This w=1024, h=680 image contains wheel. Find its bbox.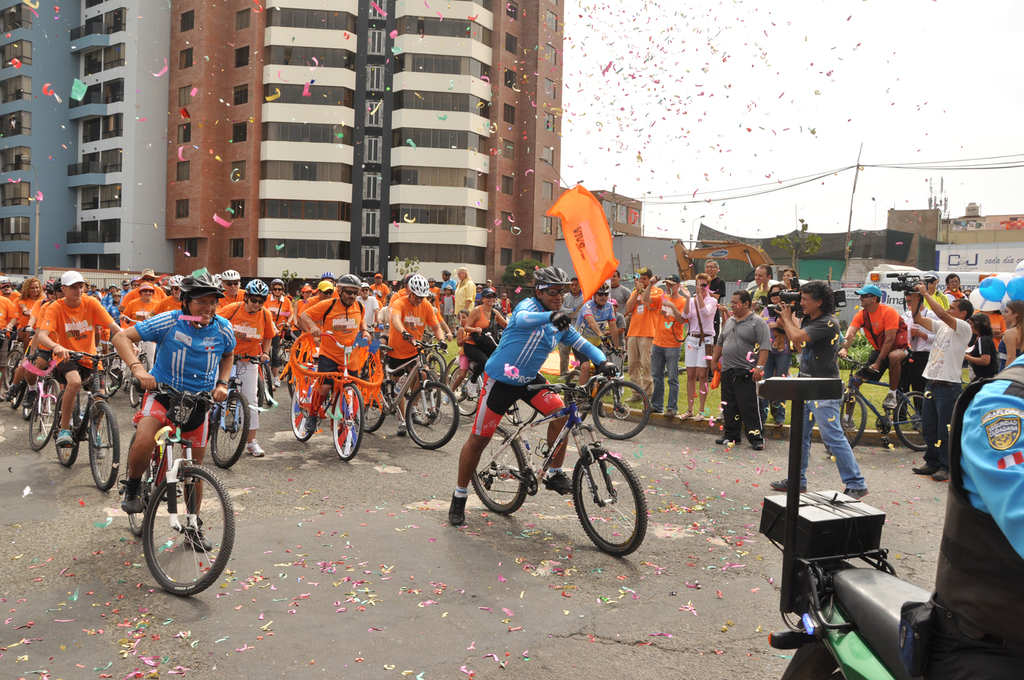
bbox=[572, 448, 648, 558].
